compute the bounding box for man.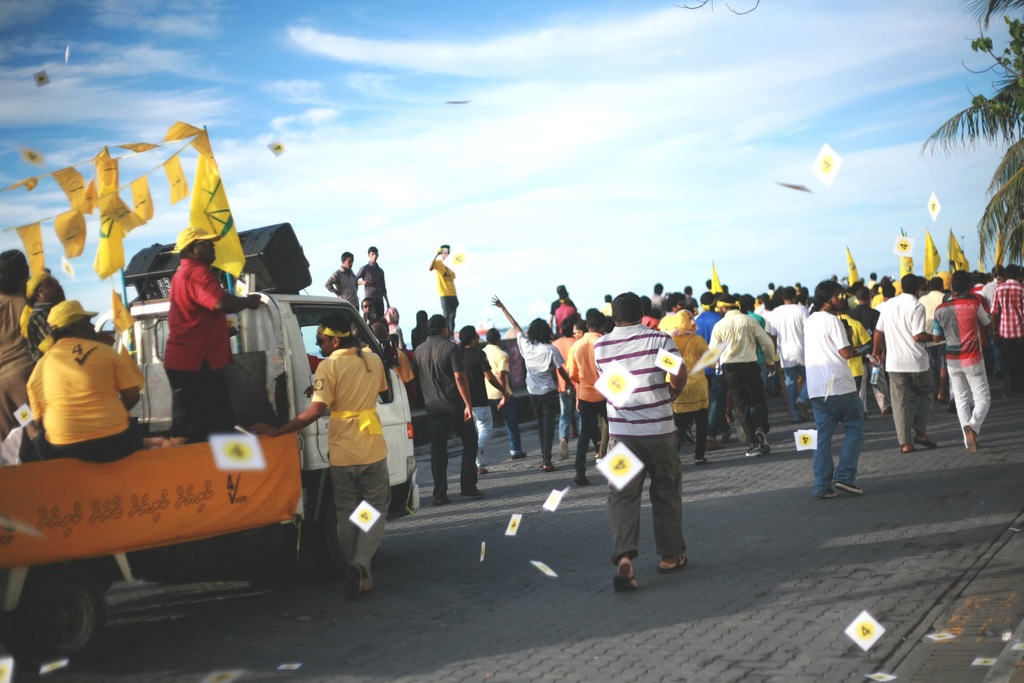
locate(359, 245, 387, 331).
